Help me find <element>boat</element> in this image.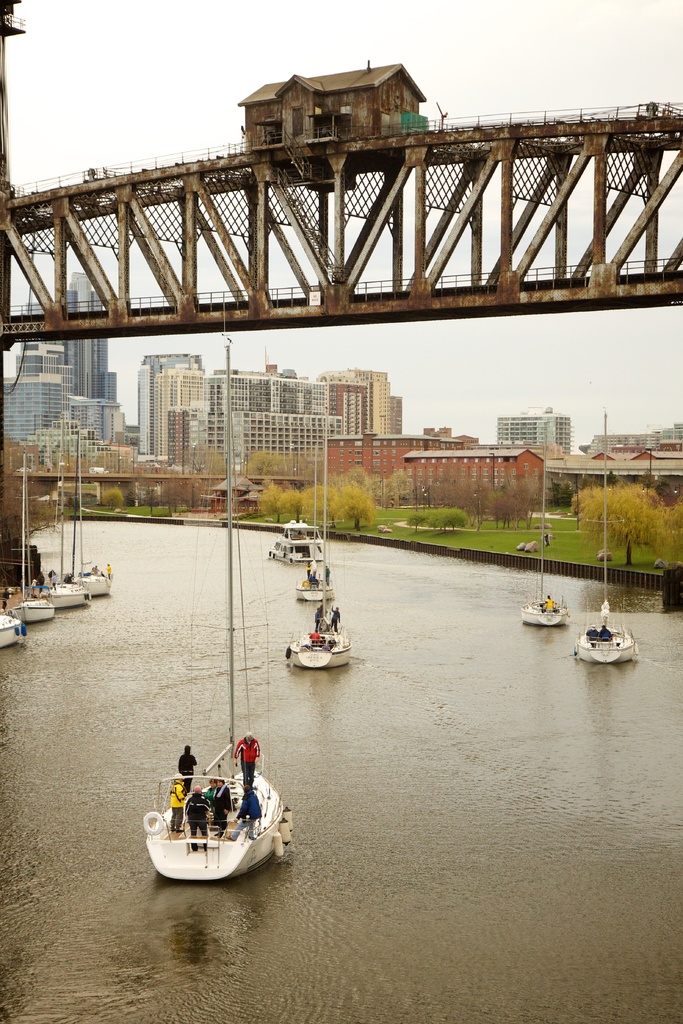
Found it: (x1=71, y1=426, x2=110, y2=595).
